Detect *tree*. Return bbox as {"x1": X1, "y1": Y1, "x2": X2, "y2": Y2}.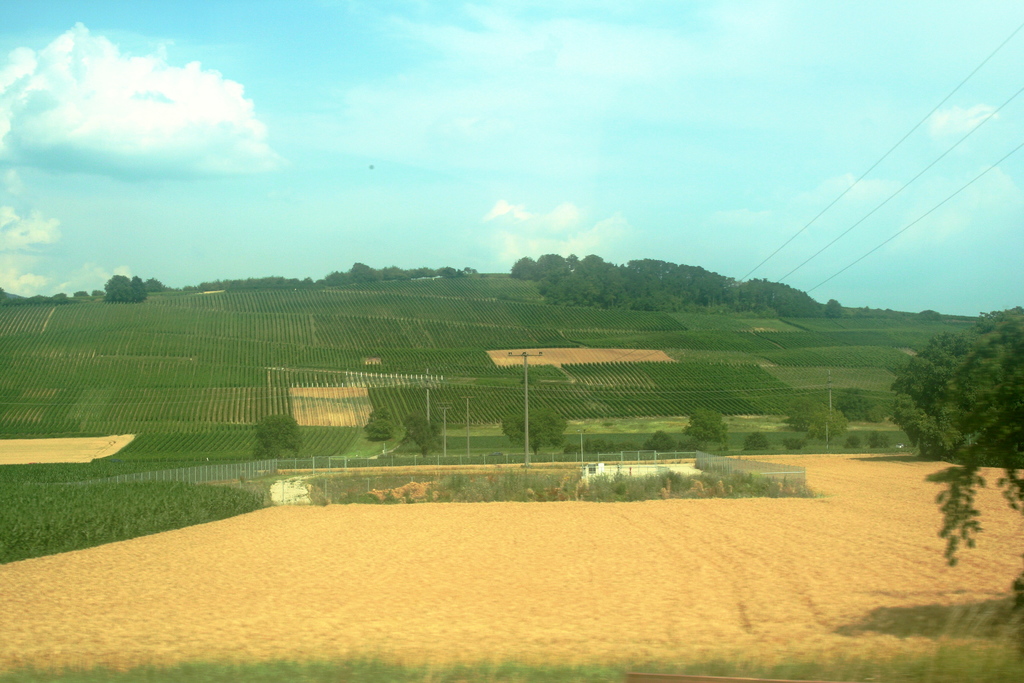
{"x1": 684, "y1": 406, "x2": 728, "y2": 452}.
